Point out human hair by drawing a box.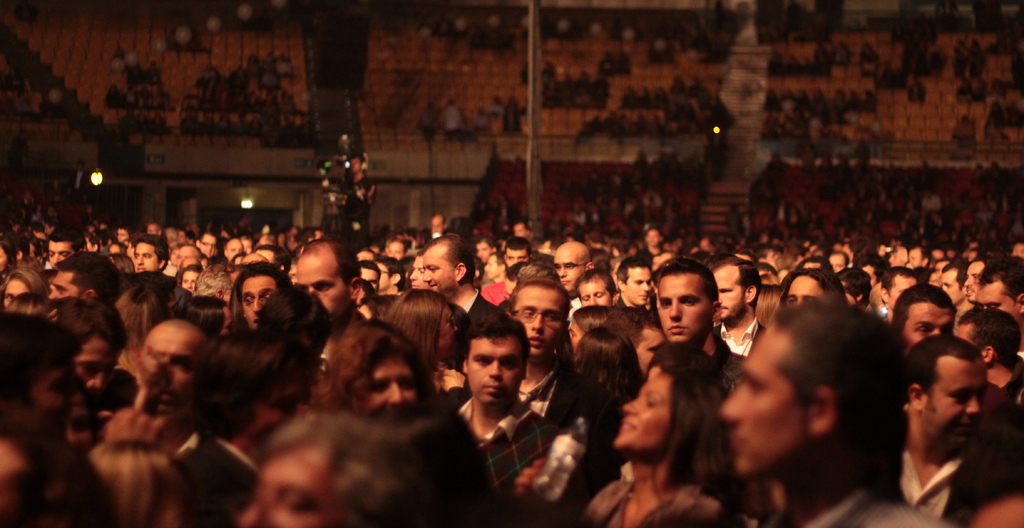
left=231, top=258, right=290, bottom=312.
